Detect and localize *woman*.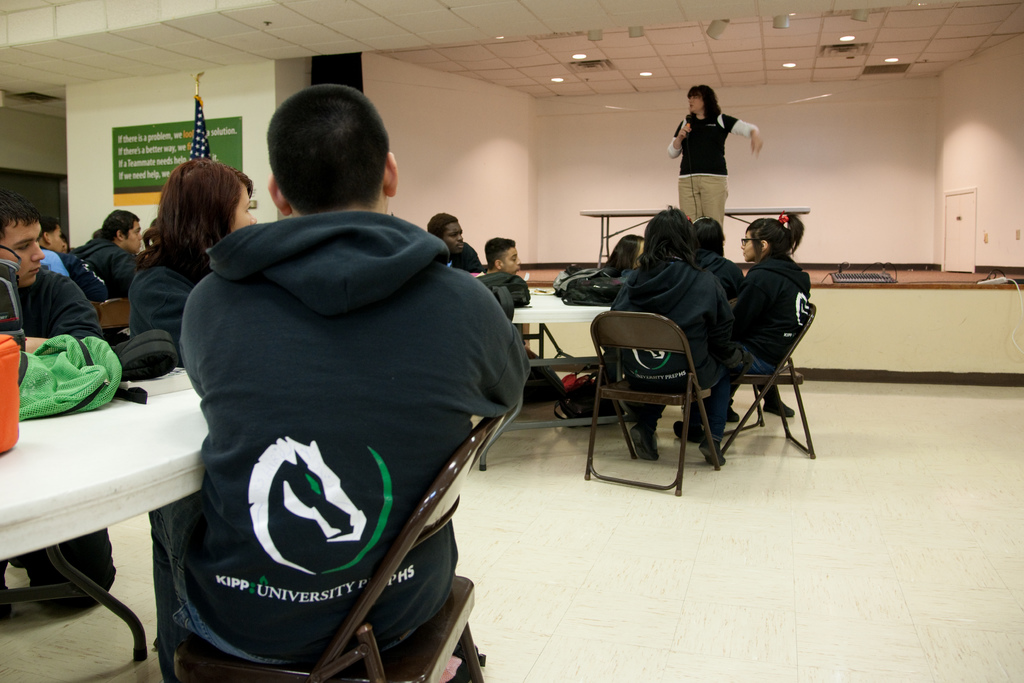
Localized at 672,79,769,226.
